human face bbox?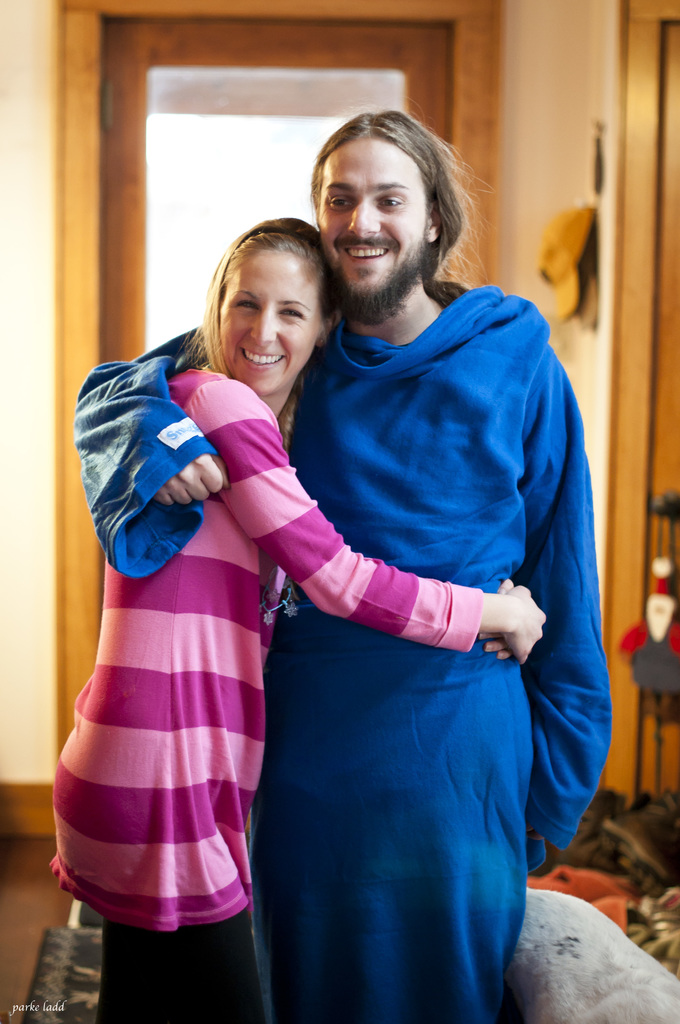
323, 141, 429, 312
